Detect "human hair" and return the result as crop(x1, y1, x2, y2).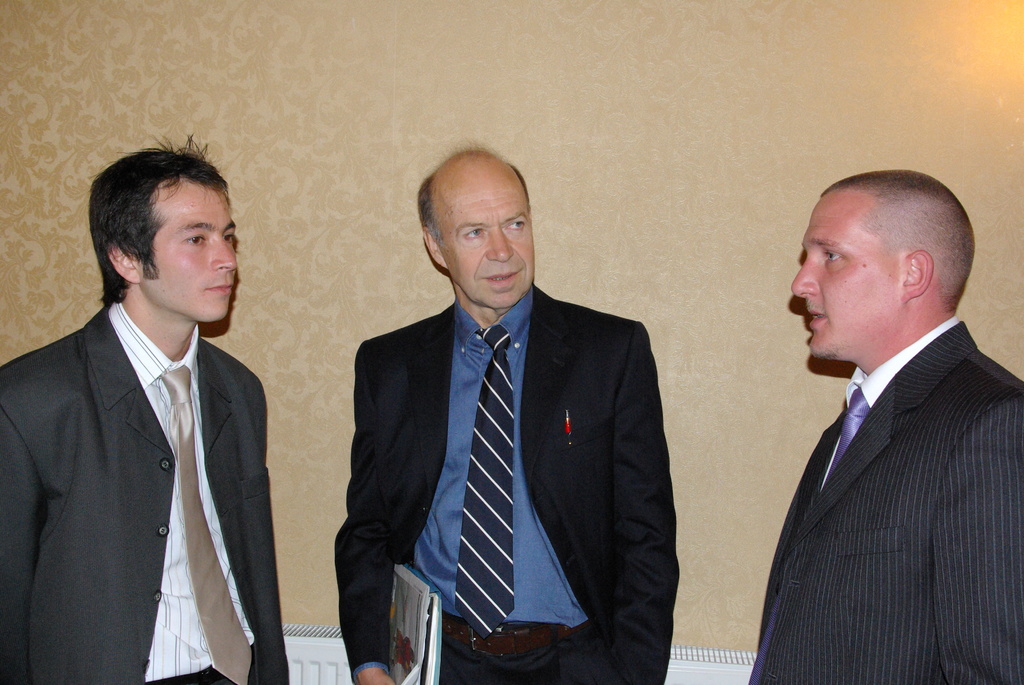
crop(86, 134, 232, 308).
